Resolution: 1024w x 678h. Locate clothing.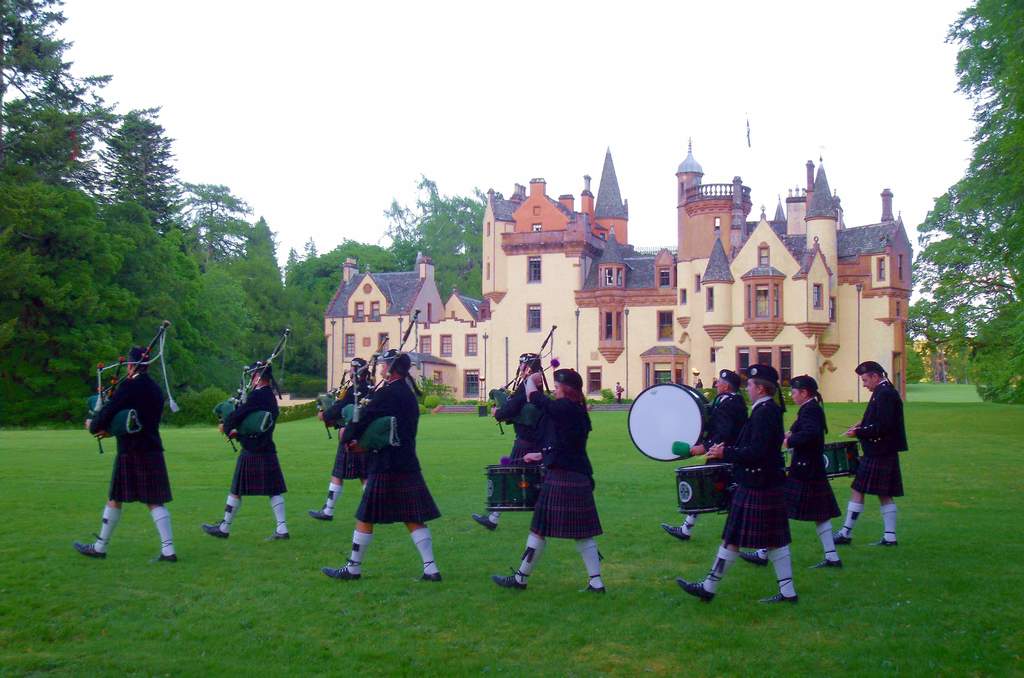
Rect(532, 390, 596, 535).
